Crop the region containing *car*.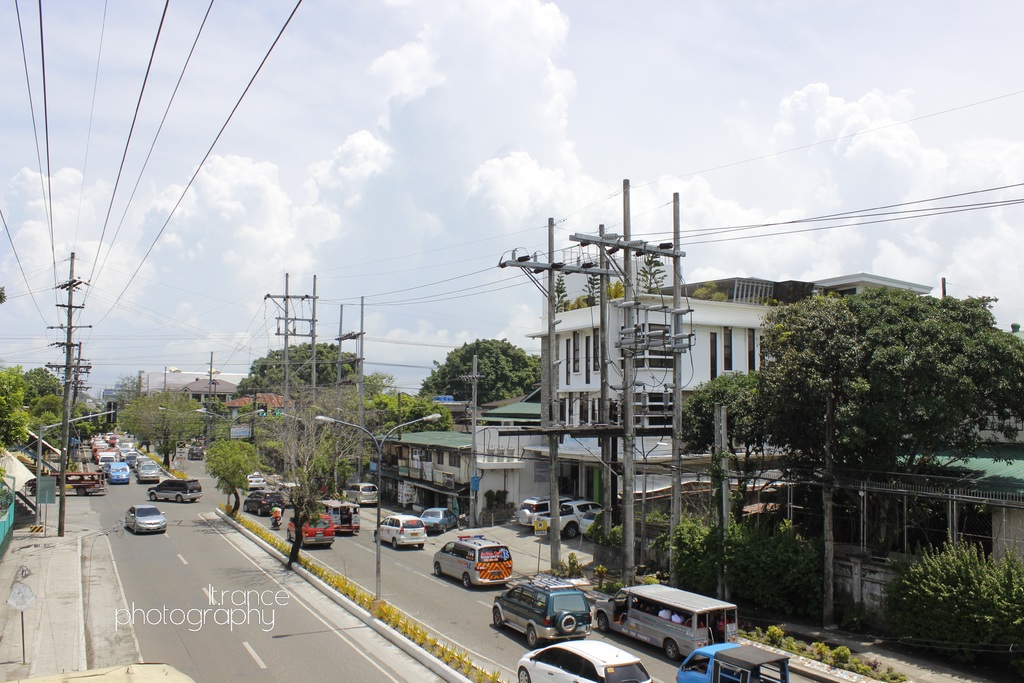
Crop region: [left=243, top=488, right=285, bottom=516].
